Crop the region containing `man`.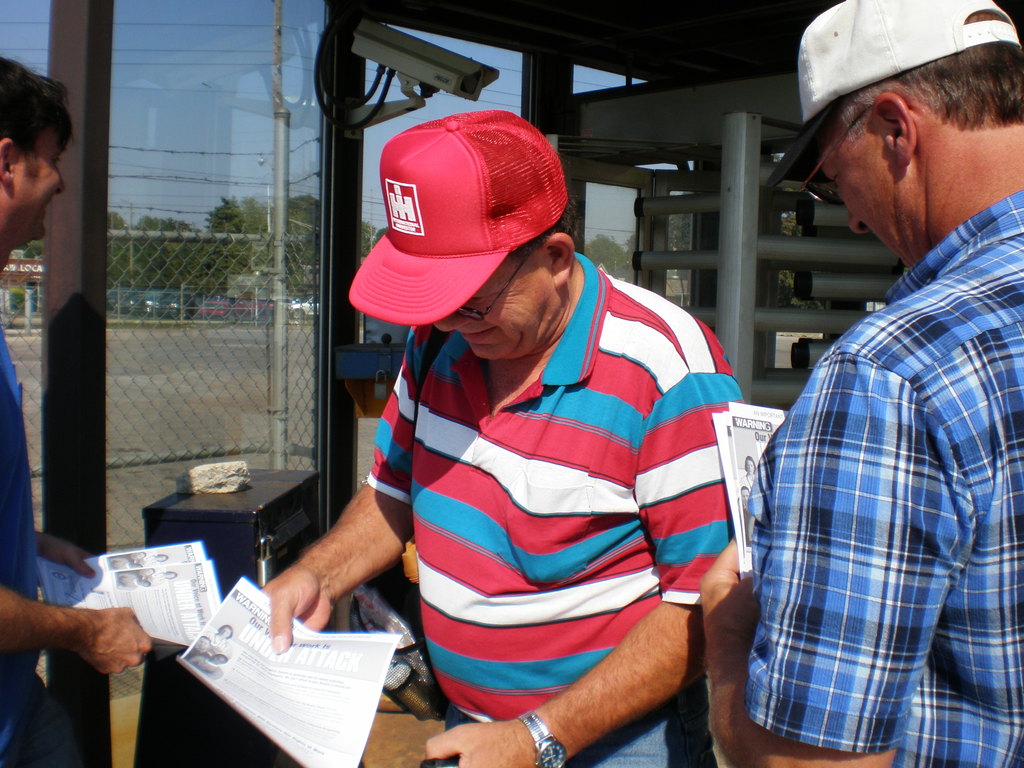
Crop region: (0,53,152,767).
